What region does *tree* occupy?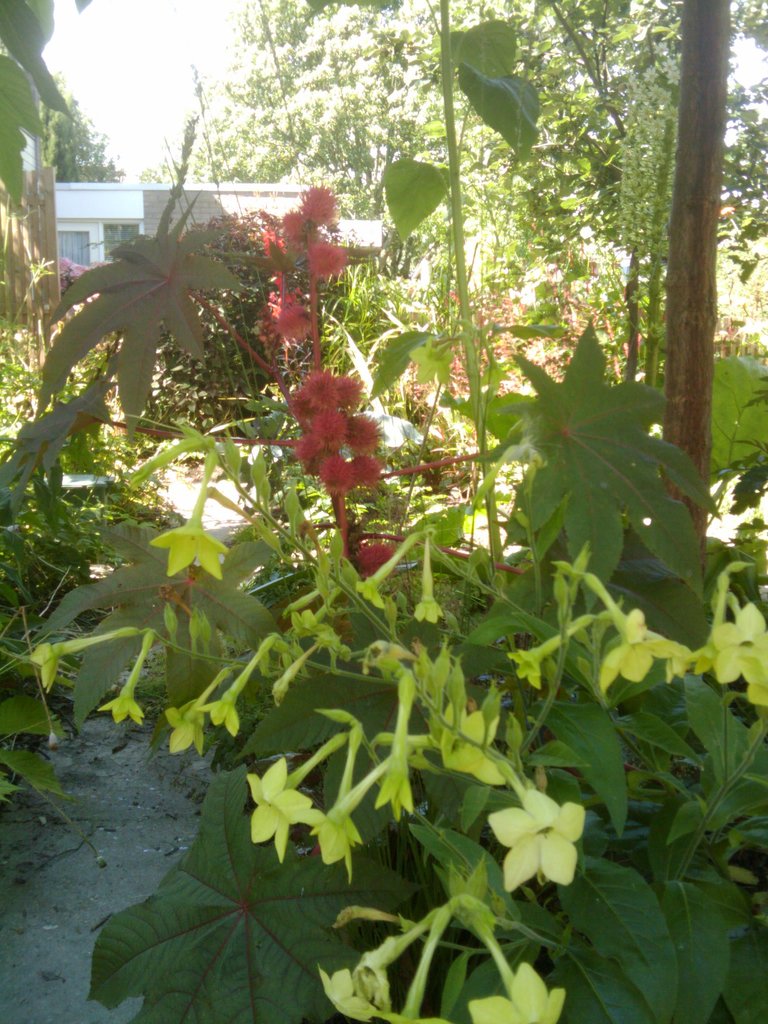
bbox=[437, 180, 557, 465].
